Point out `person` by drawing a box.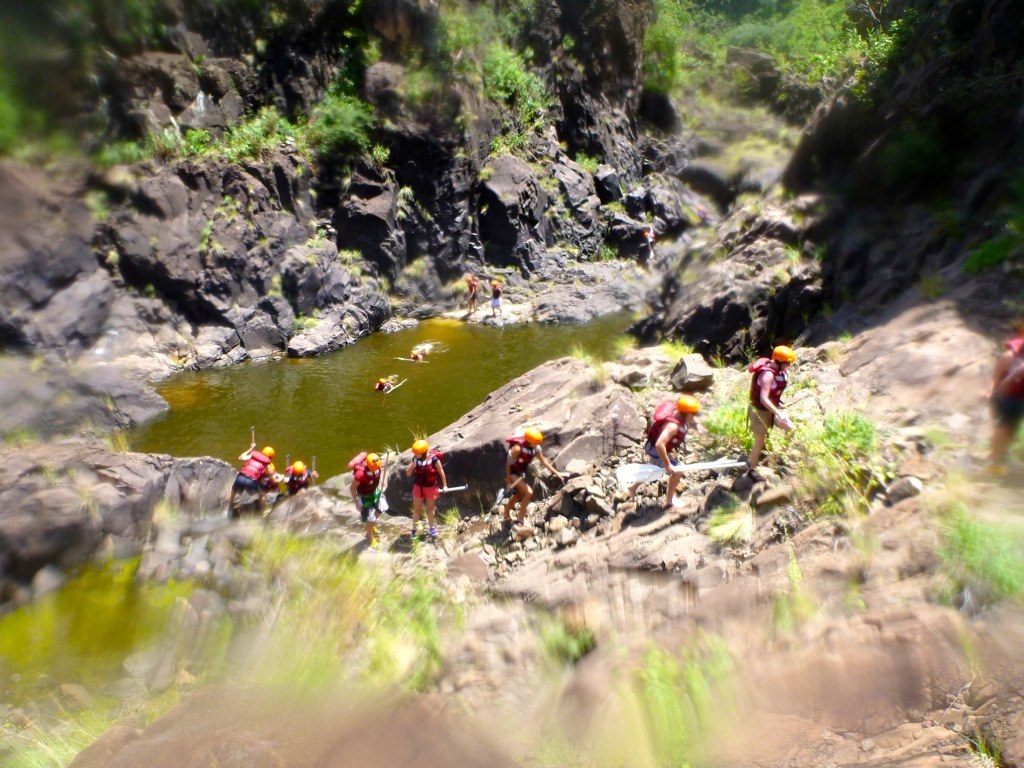
744,344,802,471.
